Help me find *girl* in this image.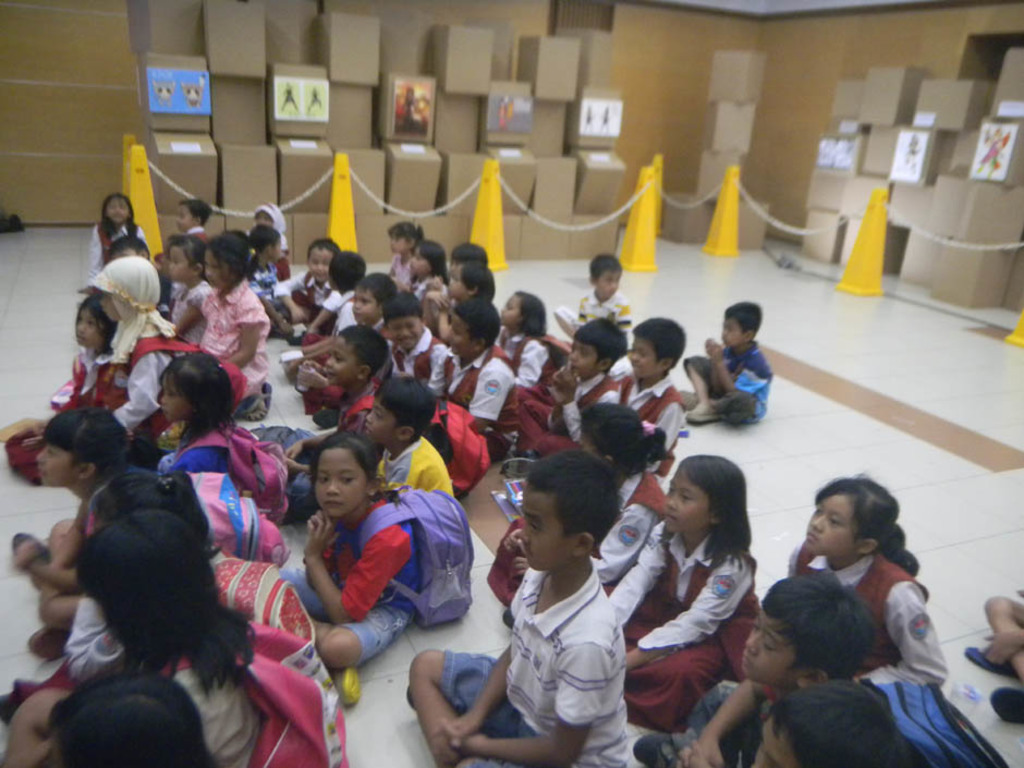
Found it: <bbox>156, 235, 217, 337</bbox>.
